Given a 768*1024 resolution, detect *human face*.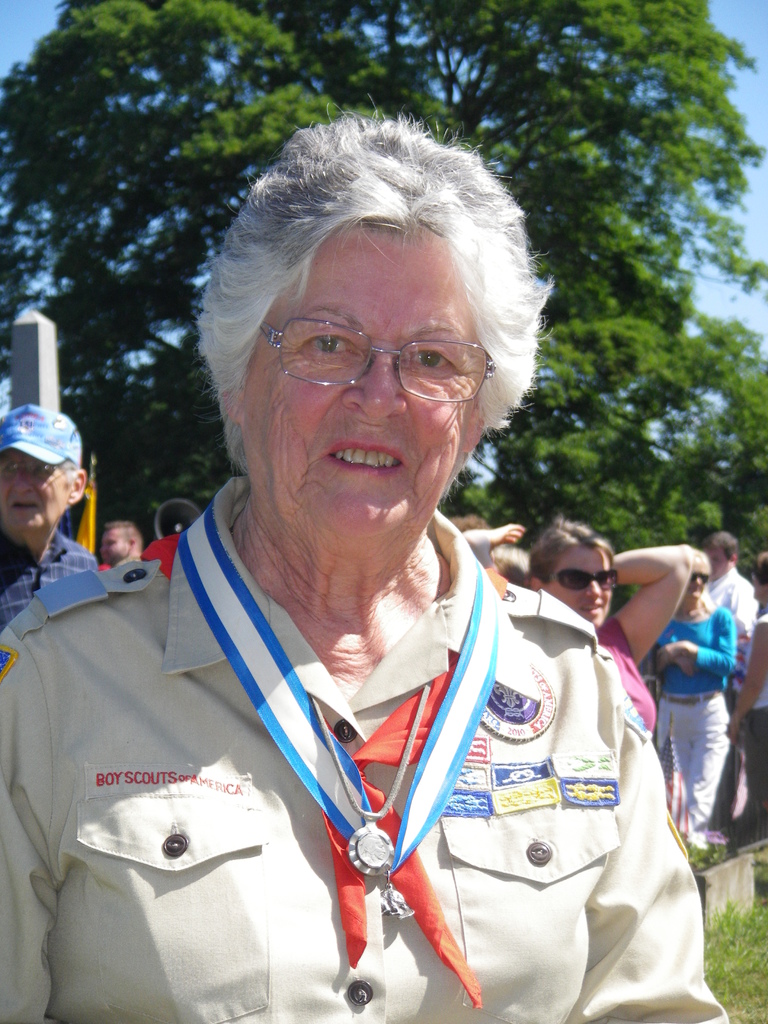
bbox=[680, 561, 715, 600].
